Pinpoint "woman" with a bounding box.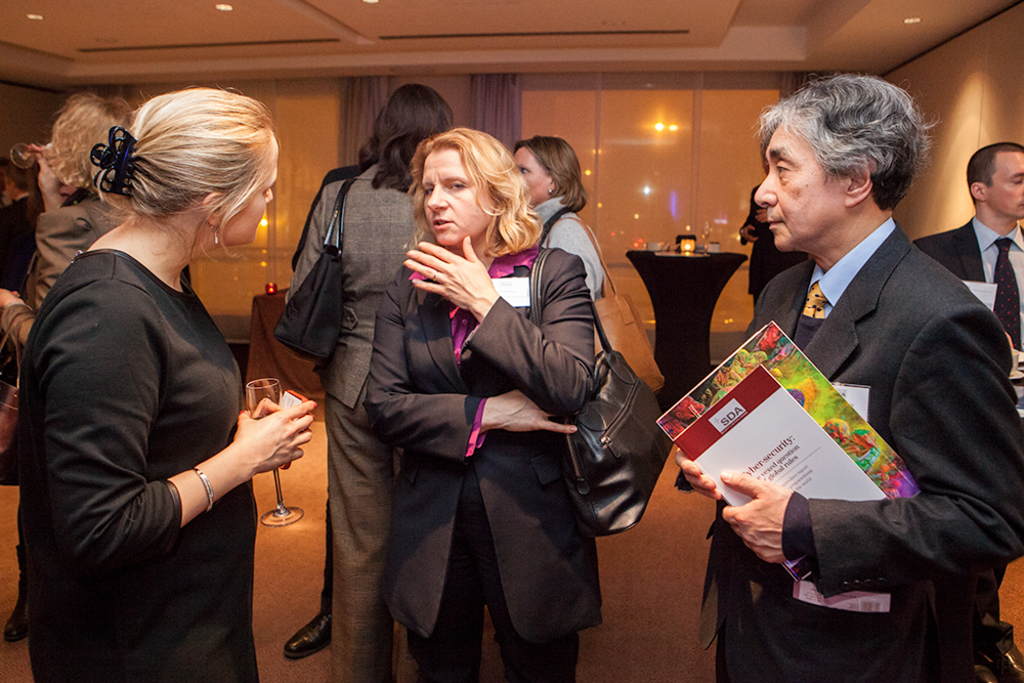
[left=357, top=128, right=606, bottom=682].
